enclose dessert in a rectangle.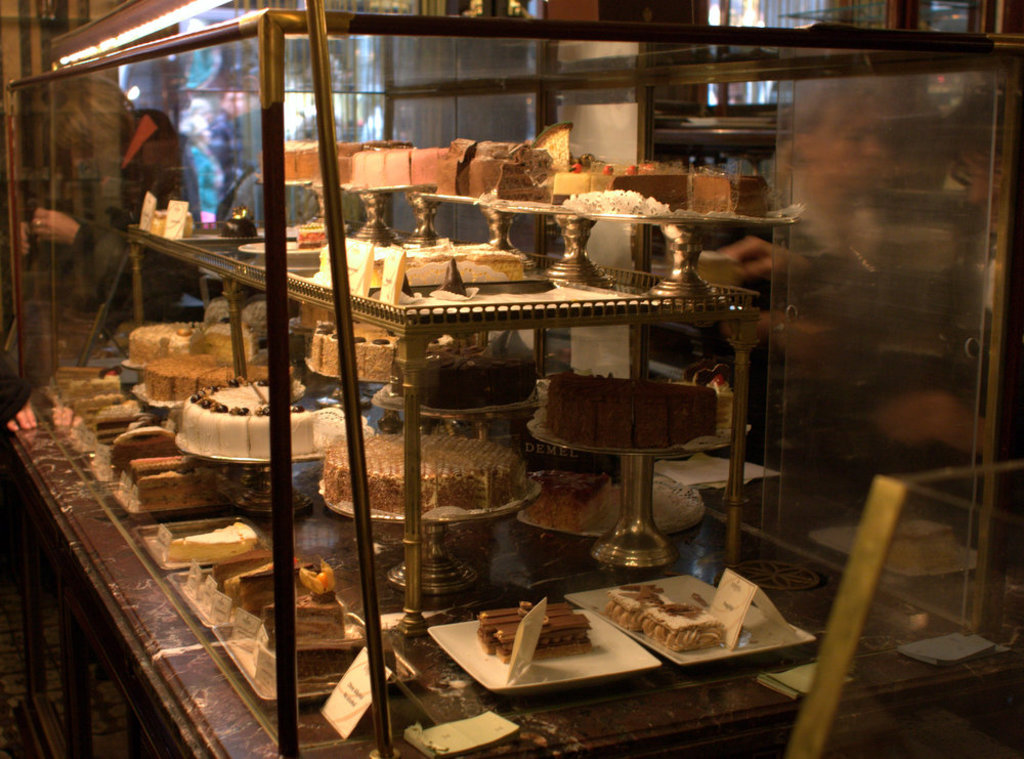
x1=548, y1=370, x2=714, y2=449.
